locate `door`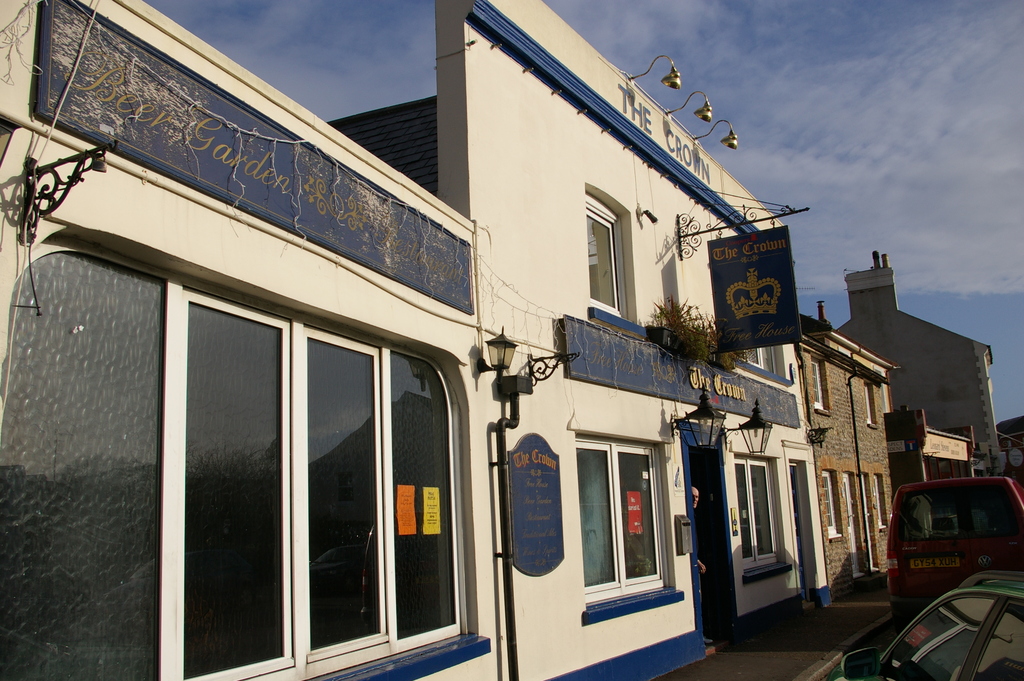
x1=862, y1=468, x2=879, y2=570
